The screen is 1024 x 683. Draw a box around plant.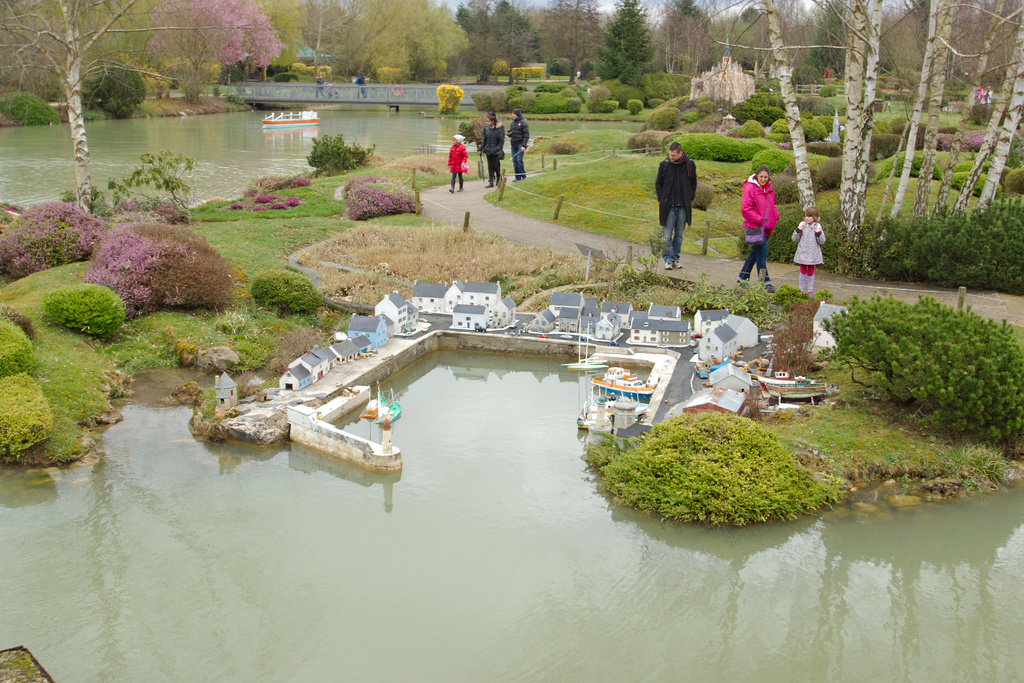
842 431 1002 498.
